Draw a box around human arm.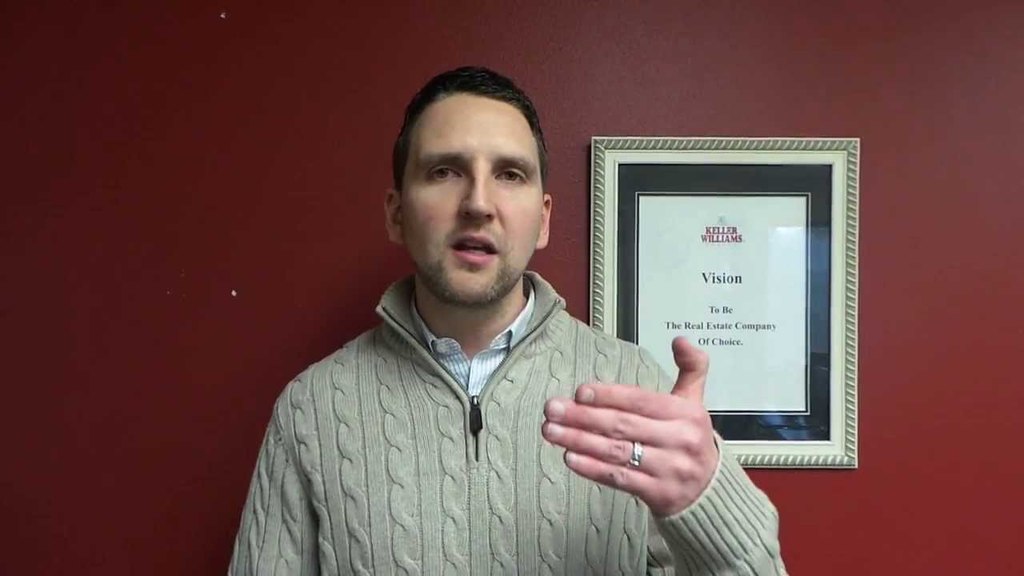
533 323 797 575.
